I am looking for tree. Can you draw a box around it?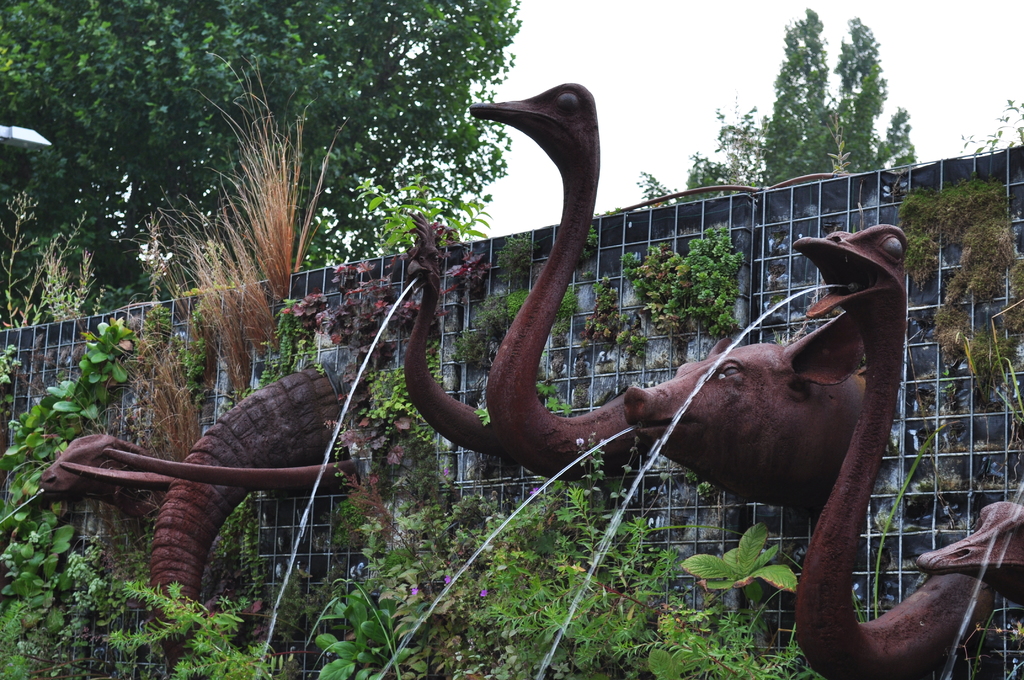
Sure, the bounding box is rect(0, 0, 527, 332).
